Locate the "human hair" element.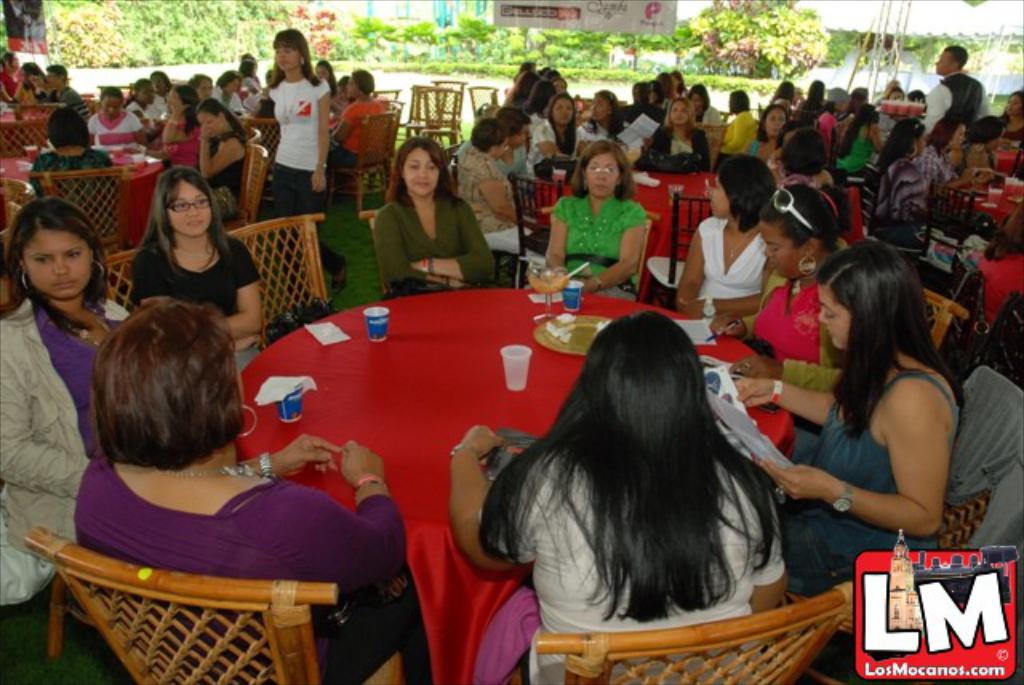
Element bbox: bbox=[651, 80, 664, 106].
